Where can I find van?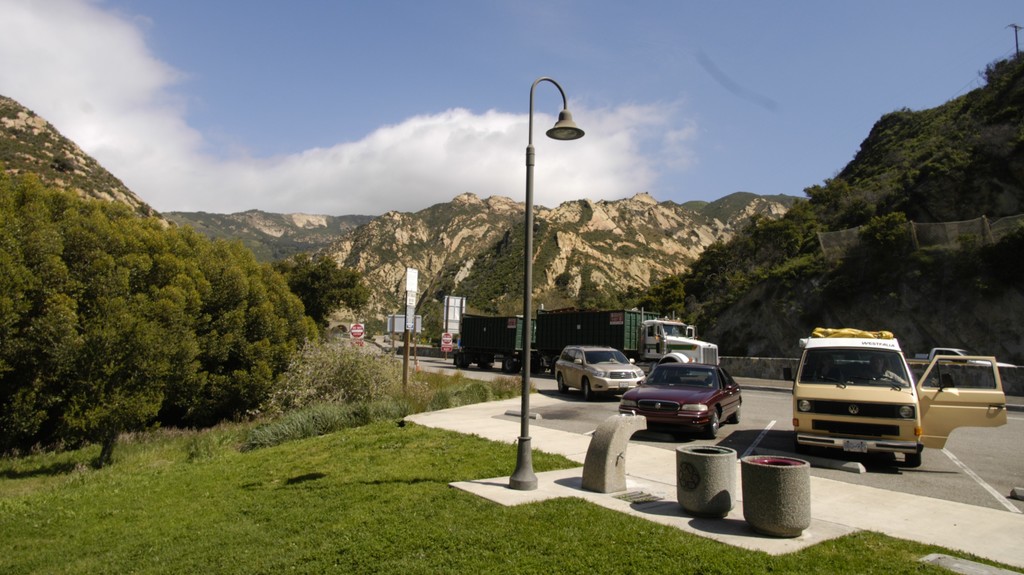
You can find it at pyautogui.locateOnScreen(781, 325, 1011, 469).
